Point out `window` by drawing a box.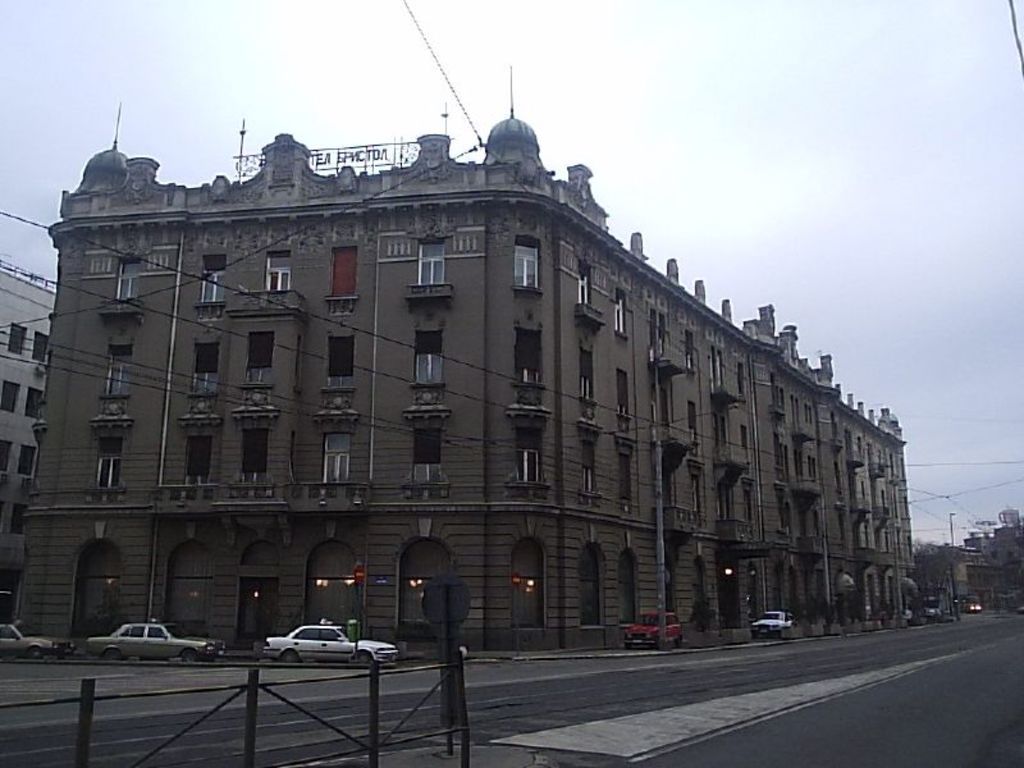
detection(326, 334, 357, 376).
